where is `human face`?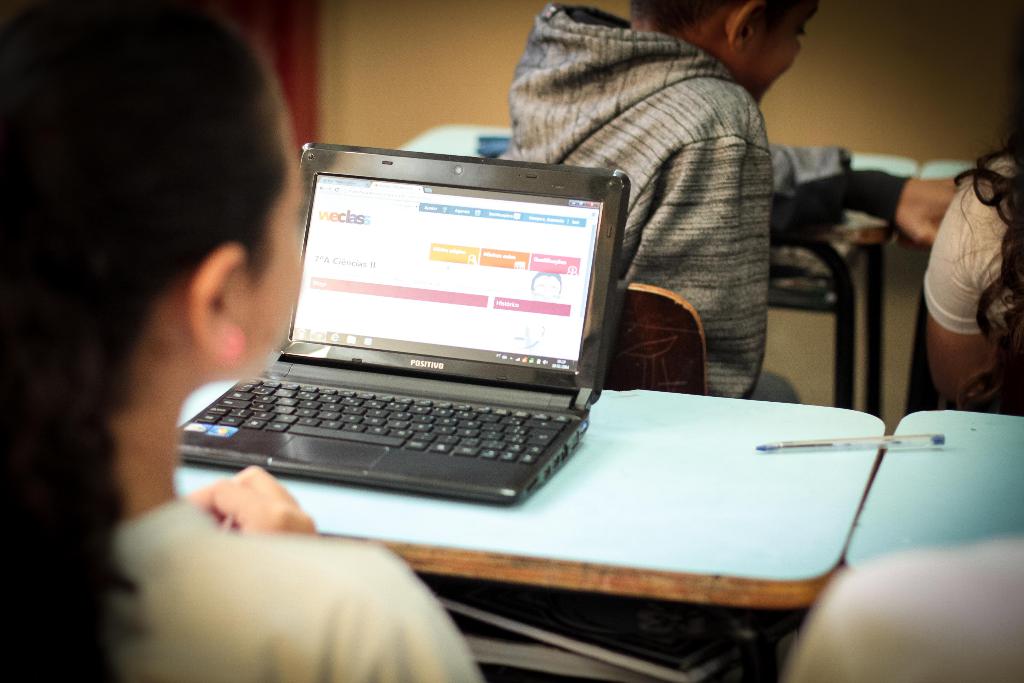
bbox(244, 110, 308, 381).
